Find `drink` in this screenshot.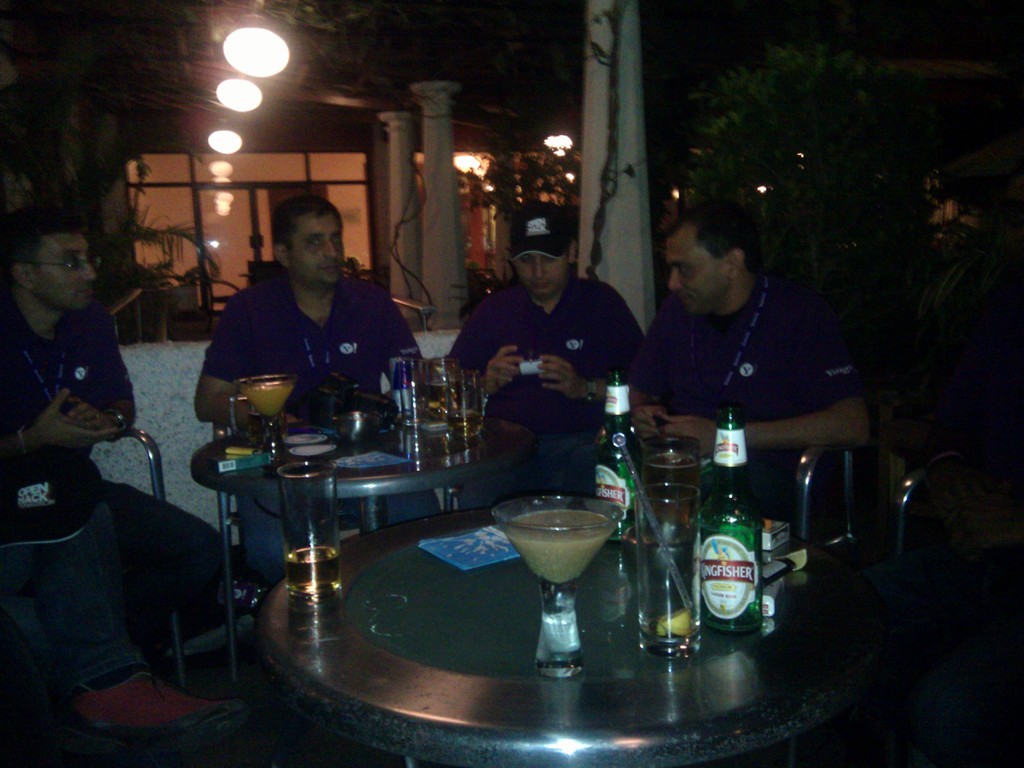
The bounding box for `drink` is bbox=(420, 379, 460, 417).
